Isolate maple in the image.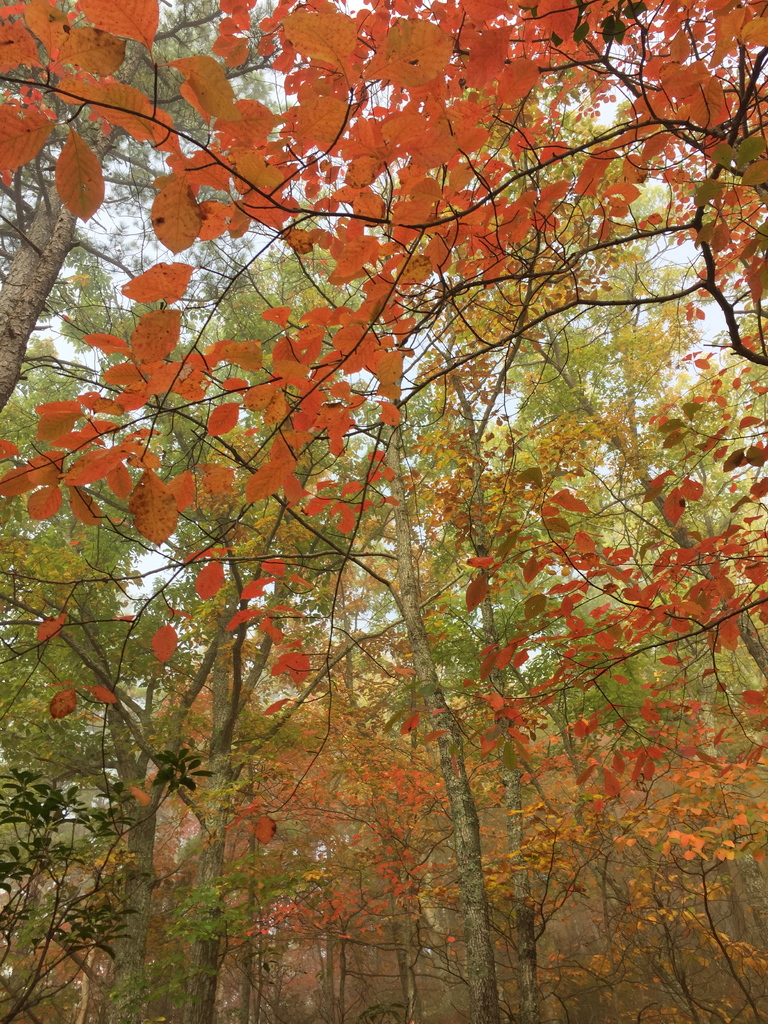
Isolated region: select_region(67, 33, 756, 1023).
